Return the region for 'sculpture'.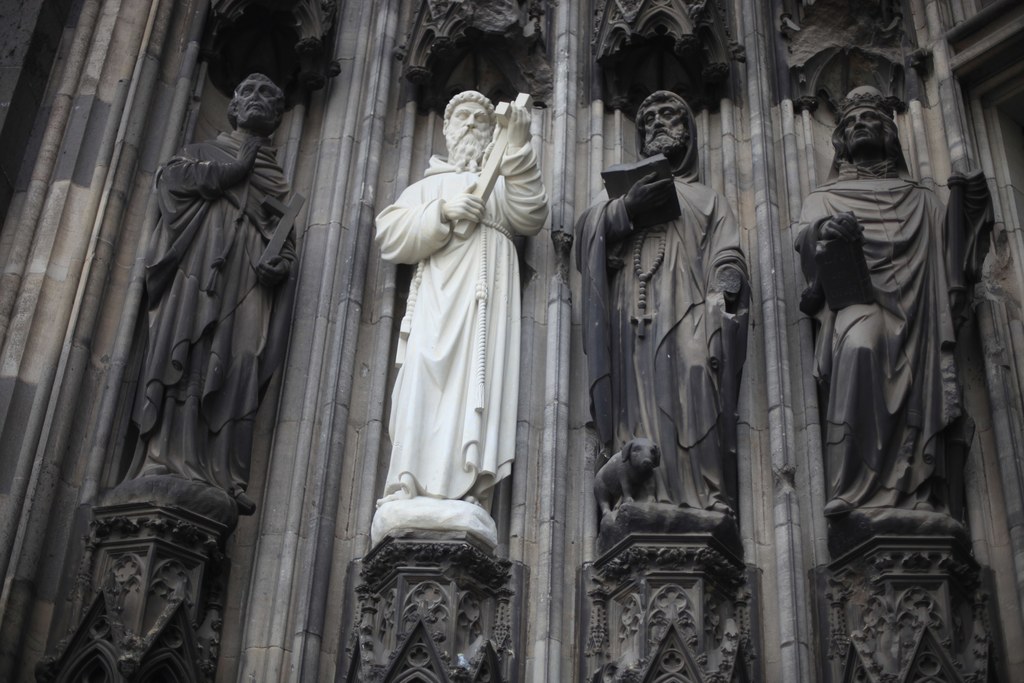
(559,84,753,541).
